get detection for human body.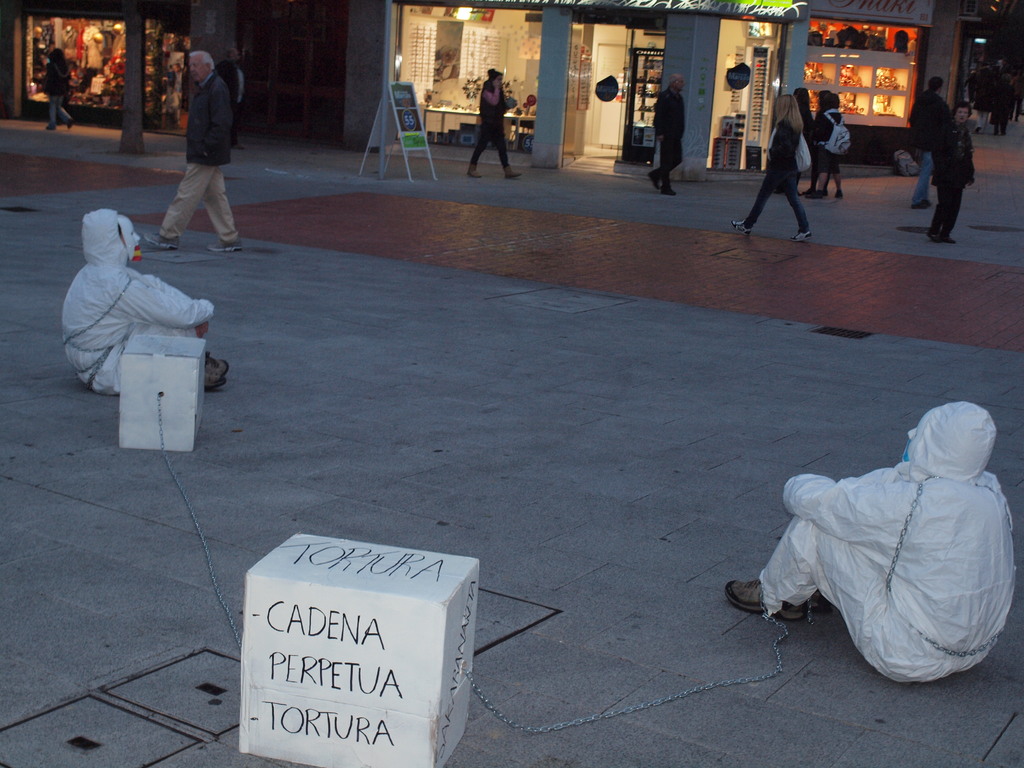
Detection: BBox(469, 88, 513, 180).
